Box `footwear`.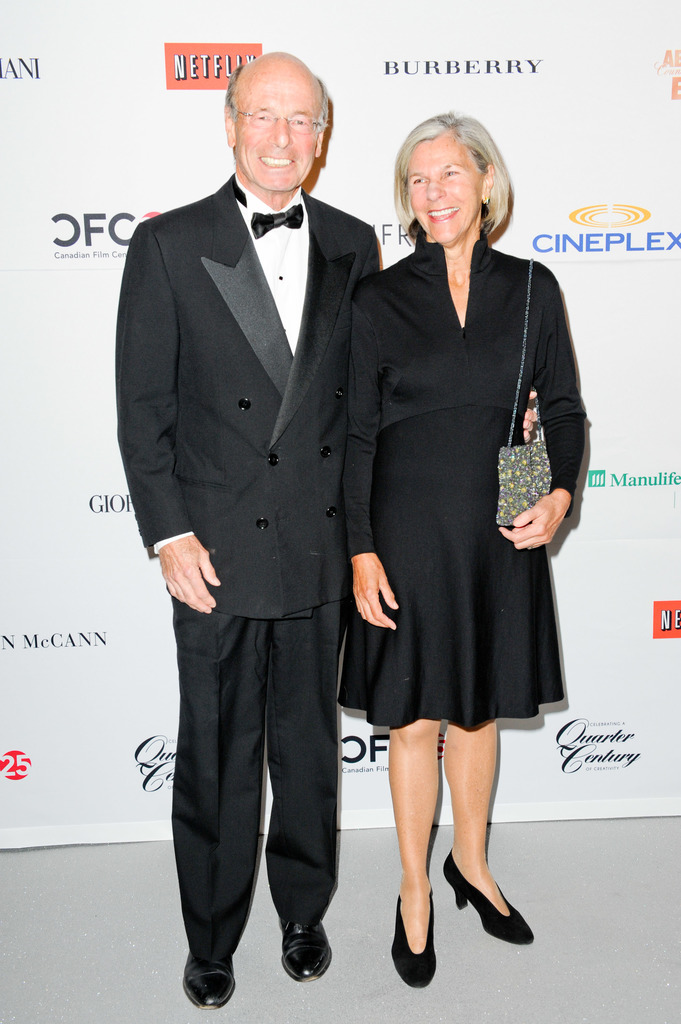
left=180, top=948, right=239, bottom=1008.
